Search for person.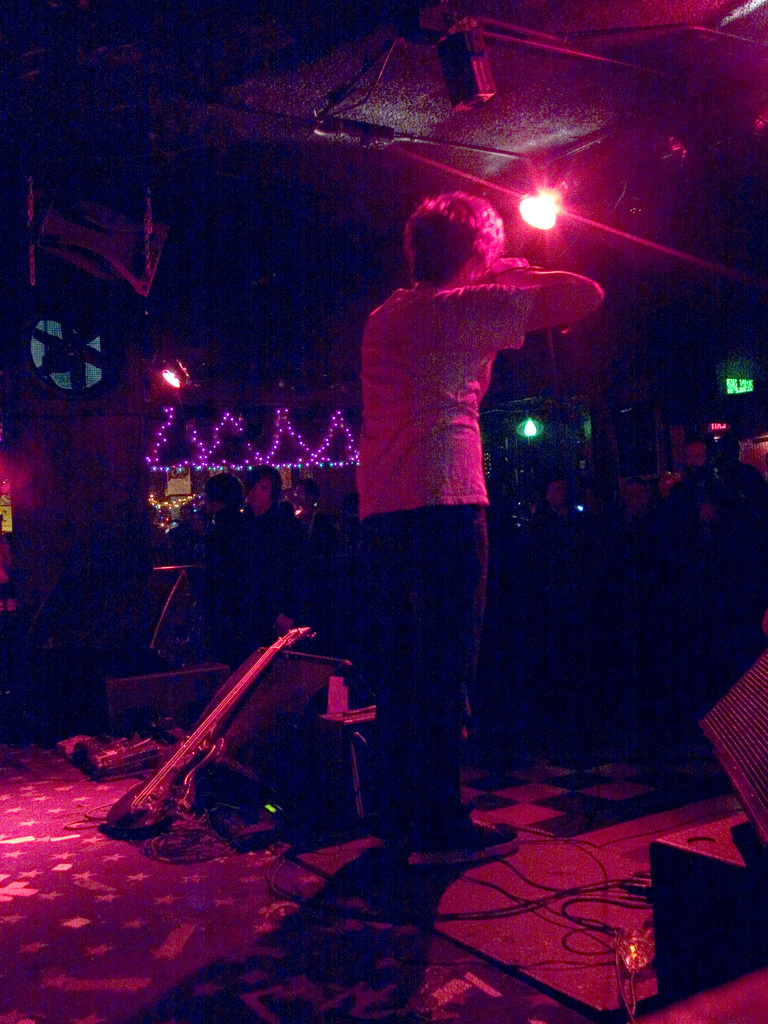
Found at [x1=239, y1=463, x2=298, y2=662].
